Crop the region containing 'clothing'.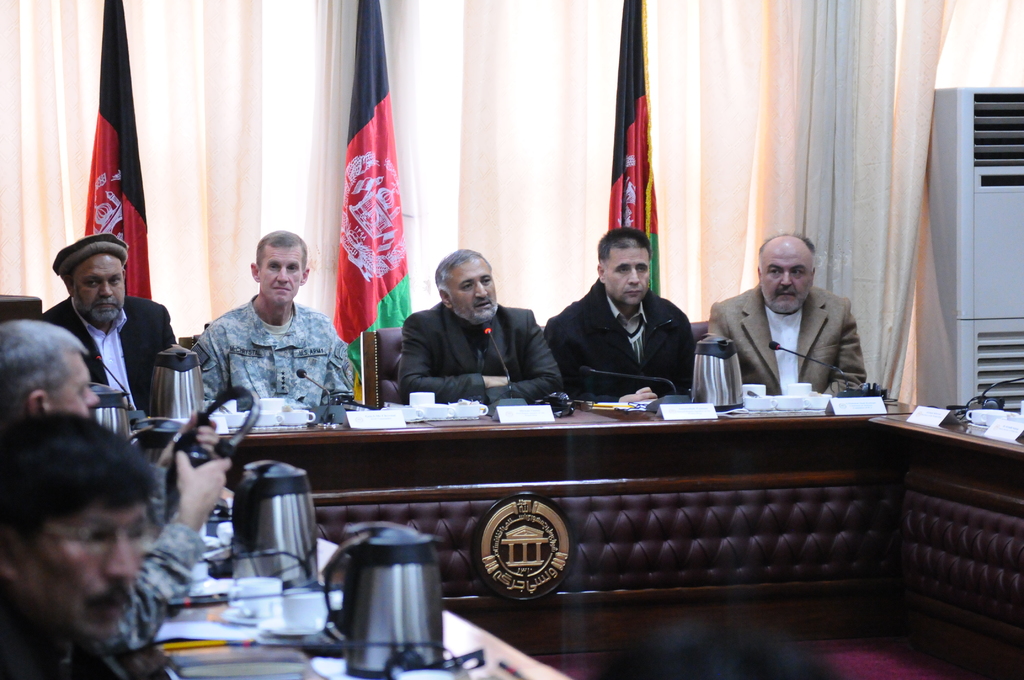
Crop region: <bbox>706, 284, 868, 396</bbox>.
